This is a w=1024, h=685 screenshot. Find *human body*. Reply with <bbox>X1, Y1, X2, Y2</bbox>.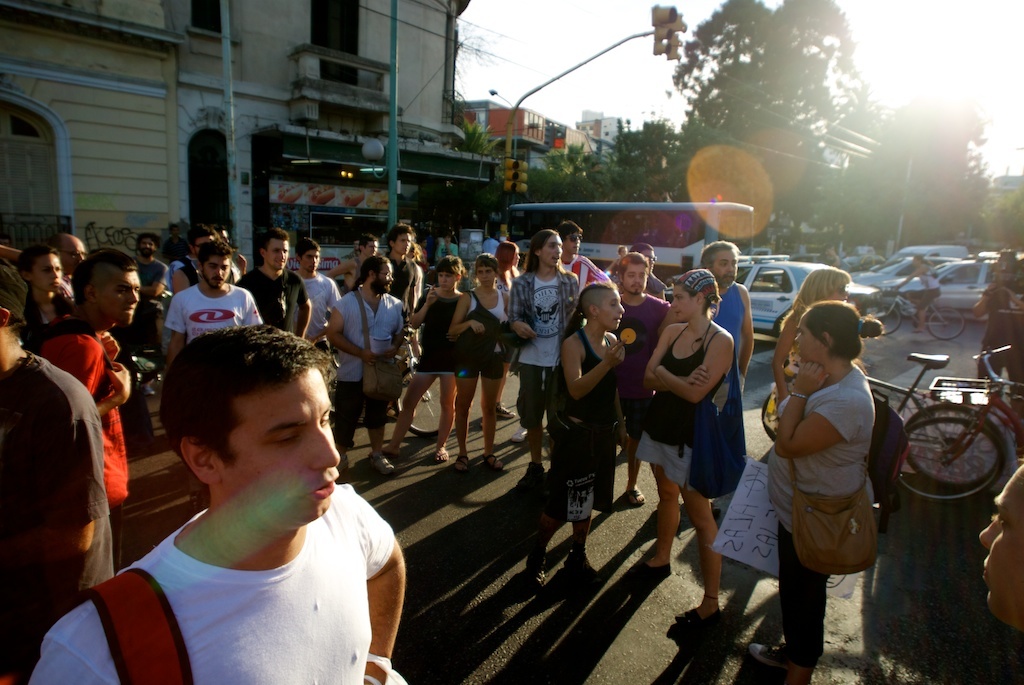
<bbox>323, 290, 405, 476</bbox>.
